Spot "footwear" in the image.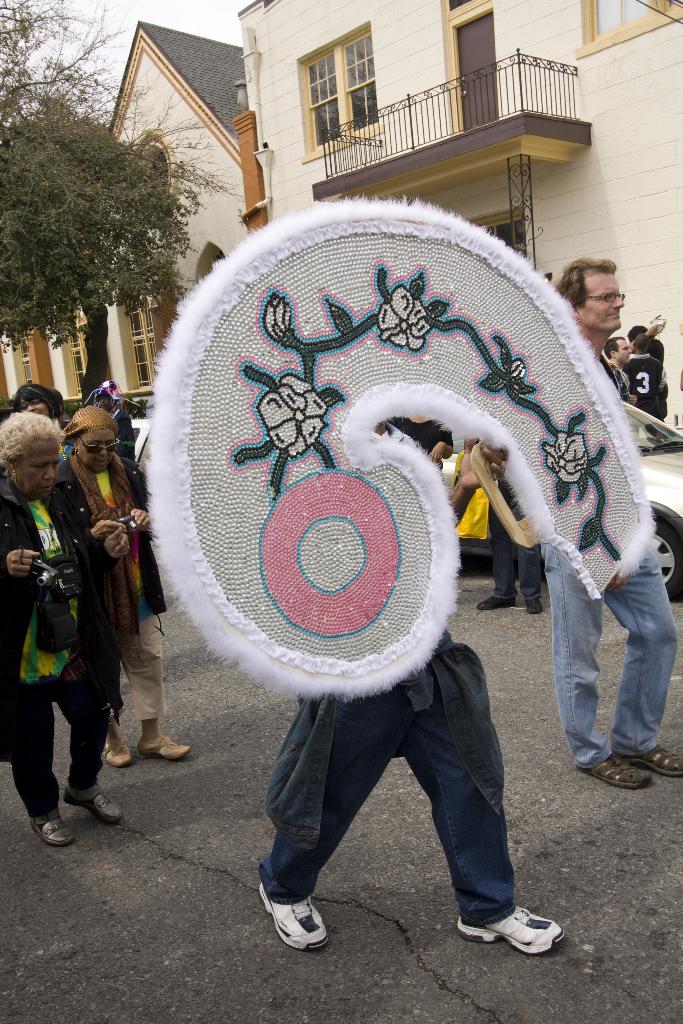
"footwear" found at x1=457 y1=905 x2=559 y2=952.
